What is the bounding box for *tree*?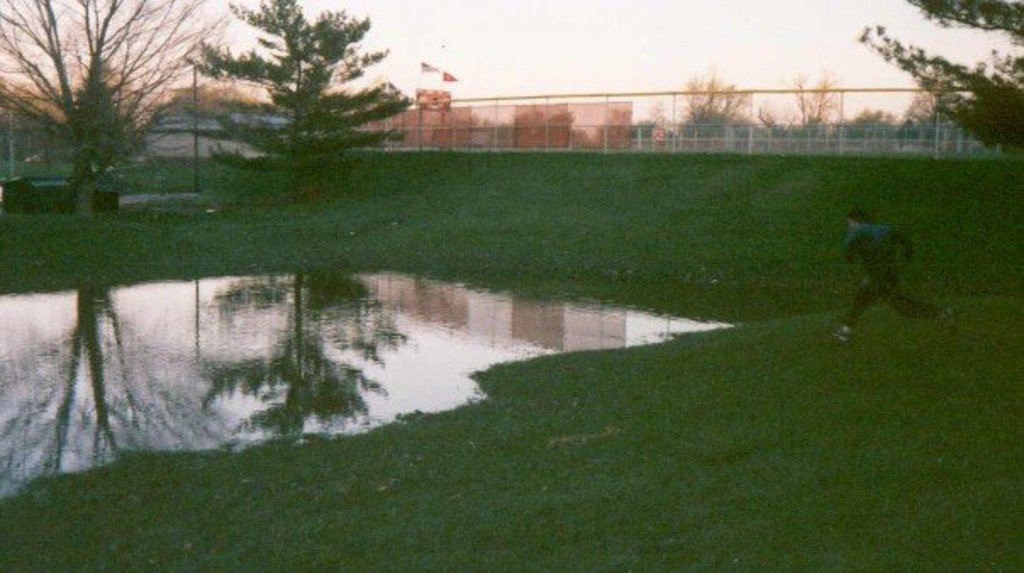
<bbox>743, 98, 805, 139</bbox>.
